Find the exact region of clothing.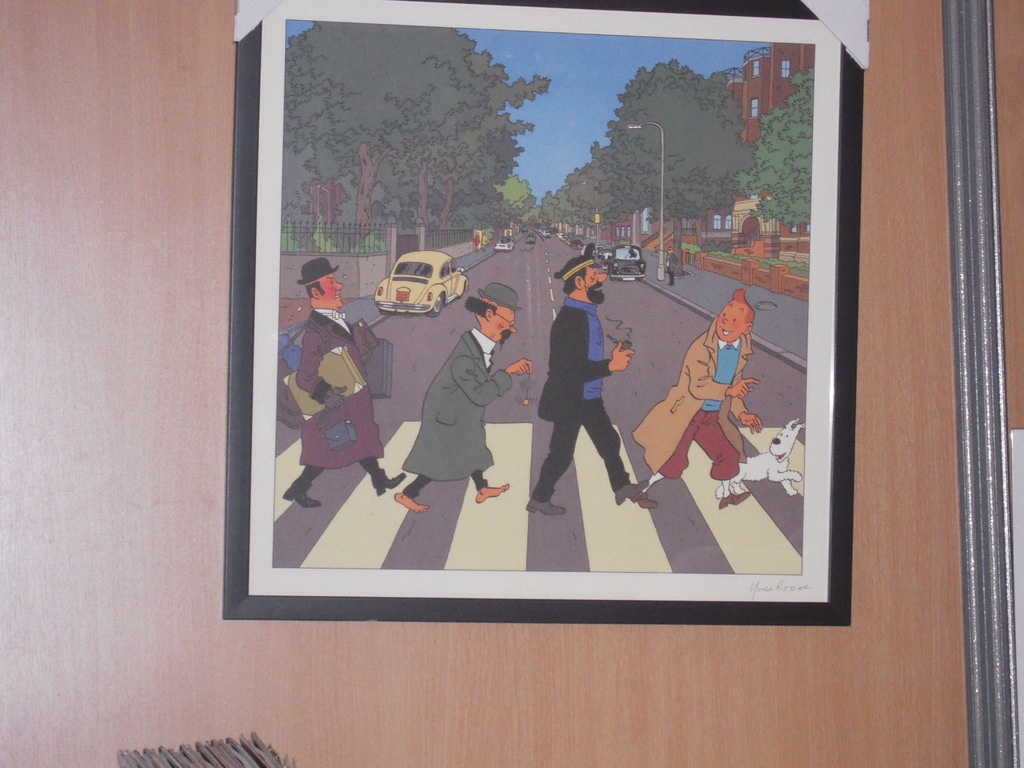
Exact region: rect(399, 324, 518, 491).
